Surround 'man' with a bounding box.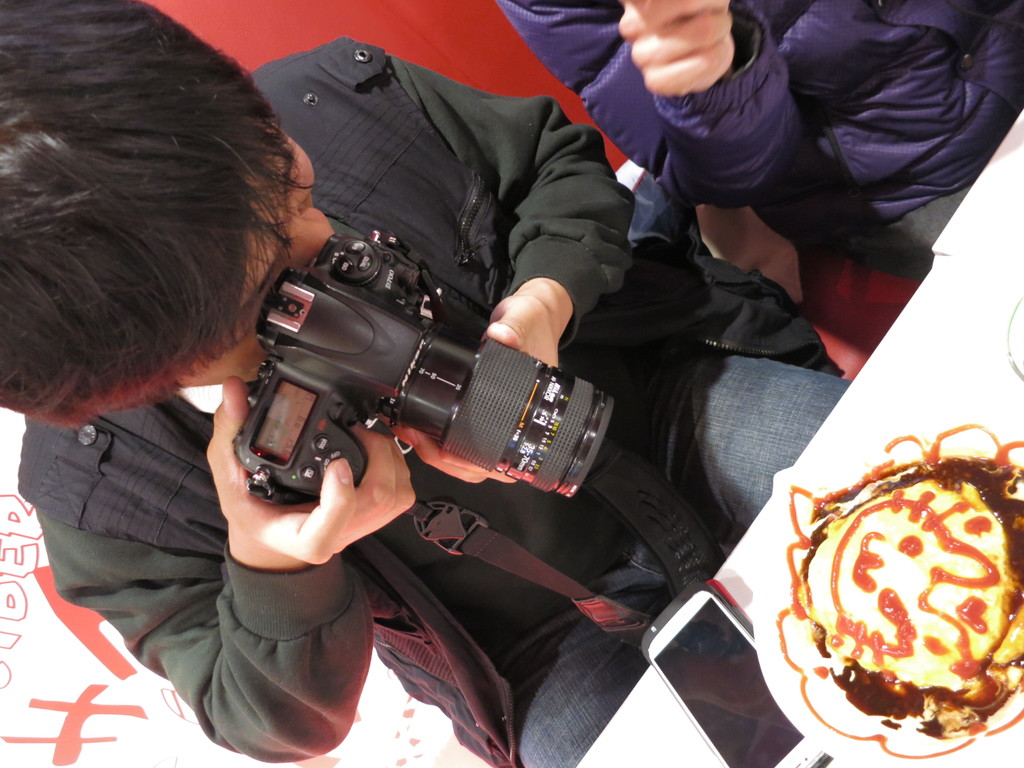
box(588, 0, 1011, 324).
